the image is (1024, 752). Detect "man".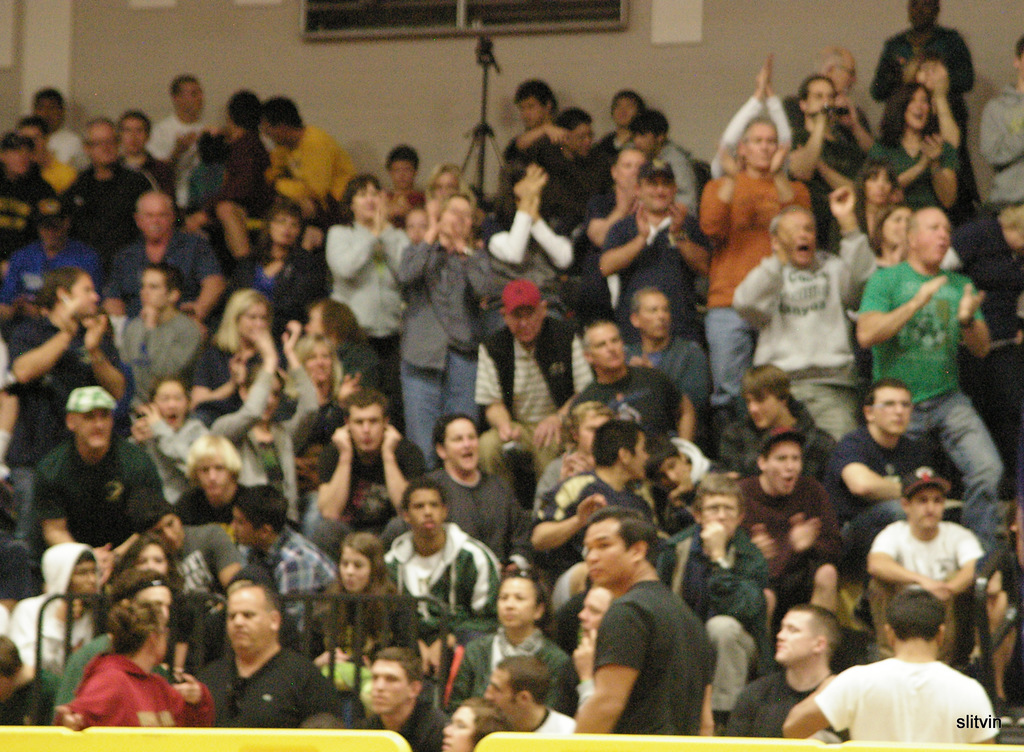
Detection: l=731, t=429, r=848, b=620.
